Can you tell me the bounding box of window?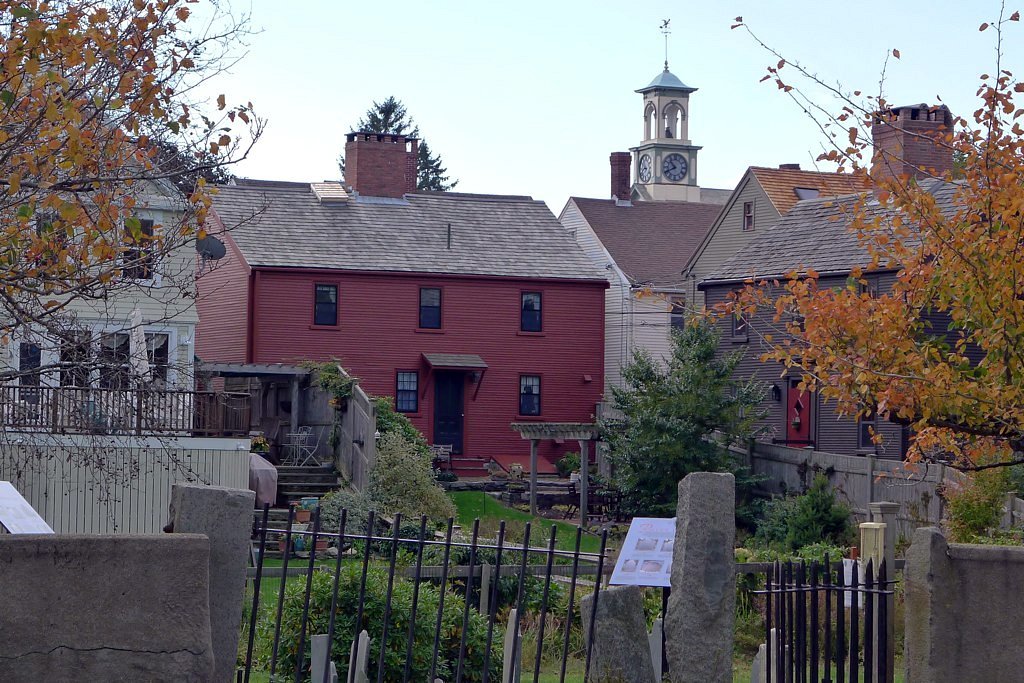
box(519, 291, 543, 335).
